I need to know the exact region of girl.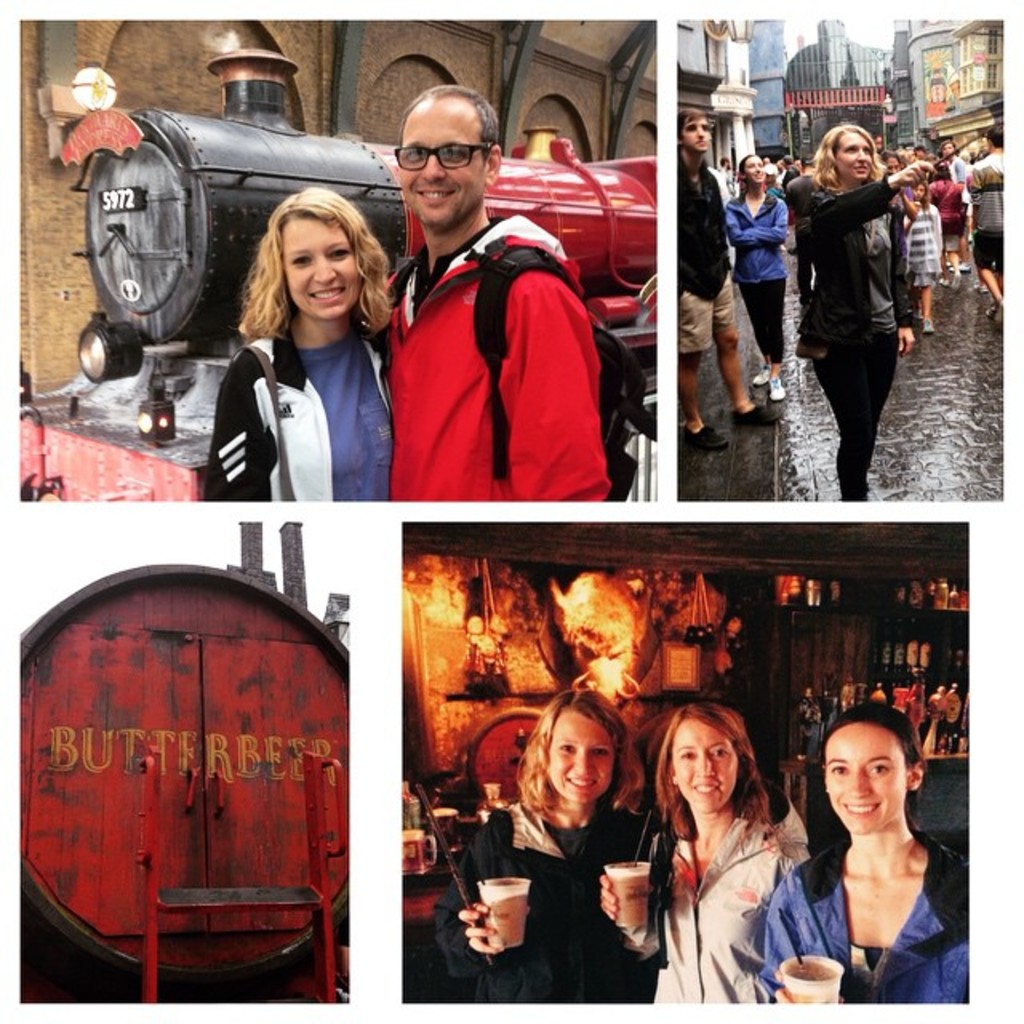
Region: 786 115 931 499.
